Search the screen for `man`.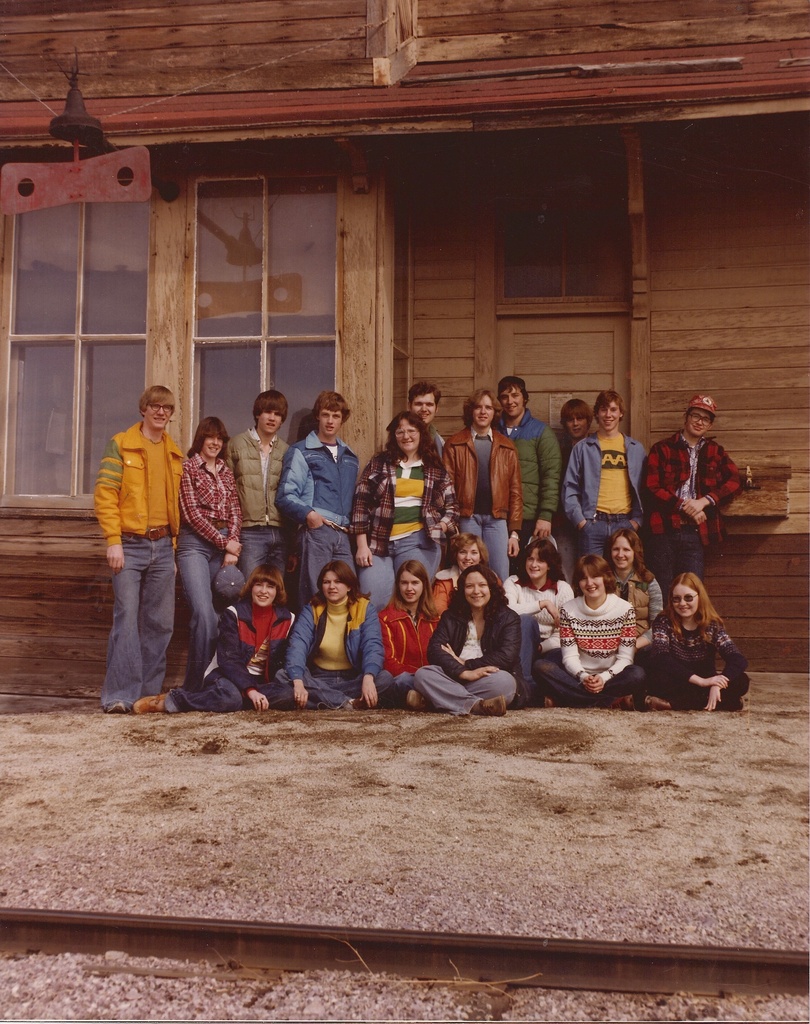
Found at 290 394 350 589.
